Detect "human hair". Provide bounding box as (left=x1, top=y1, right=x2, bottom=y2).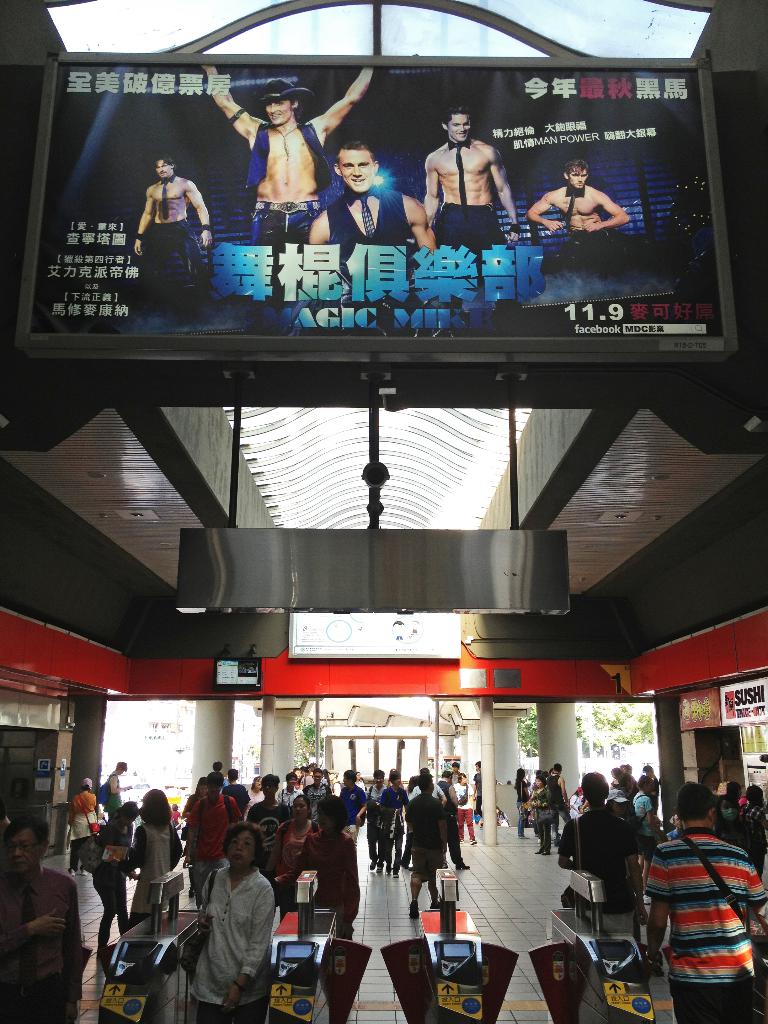
(left=718, top=796, right=739, bottom=810).
